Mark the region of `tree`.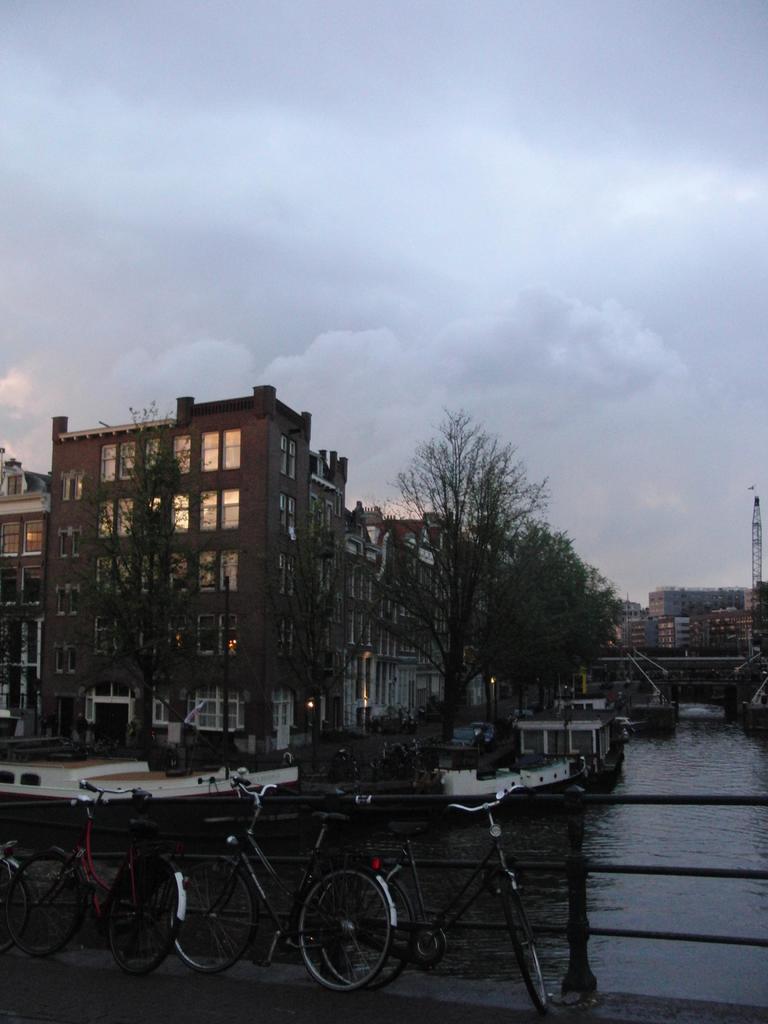
Region: crop(260, 493, 367, 737).
